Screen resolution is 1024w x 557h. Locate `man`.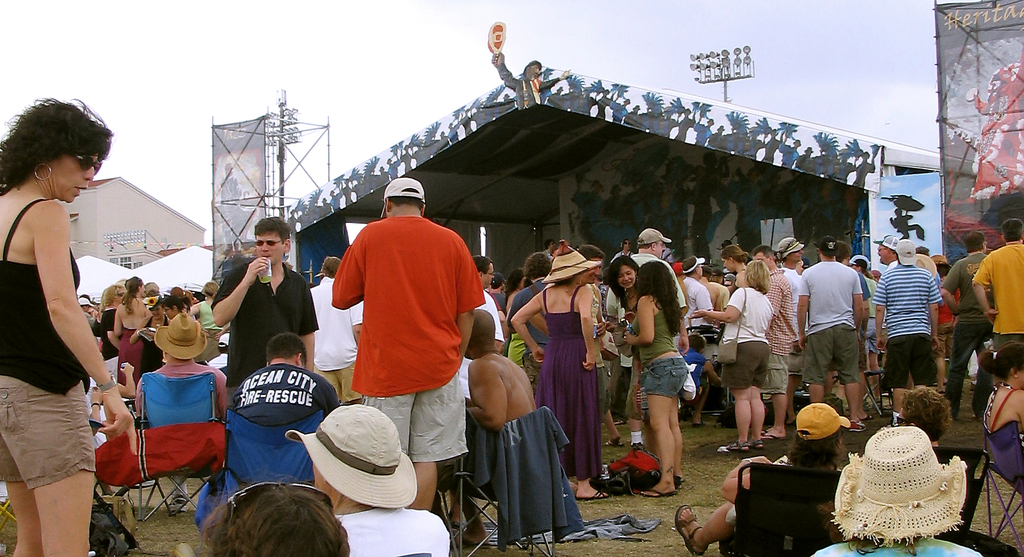
85,351,138,496.
